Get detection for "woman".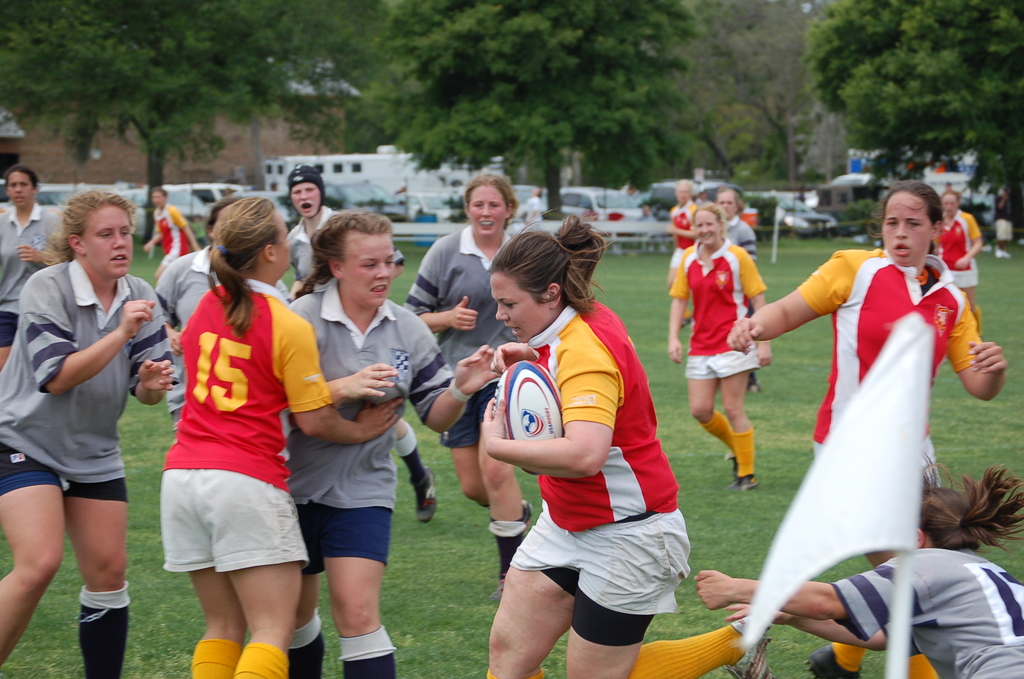
Detection: 934/192/986/339.
